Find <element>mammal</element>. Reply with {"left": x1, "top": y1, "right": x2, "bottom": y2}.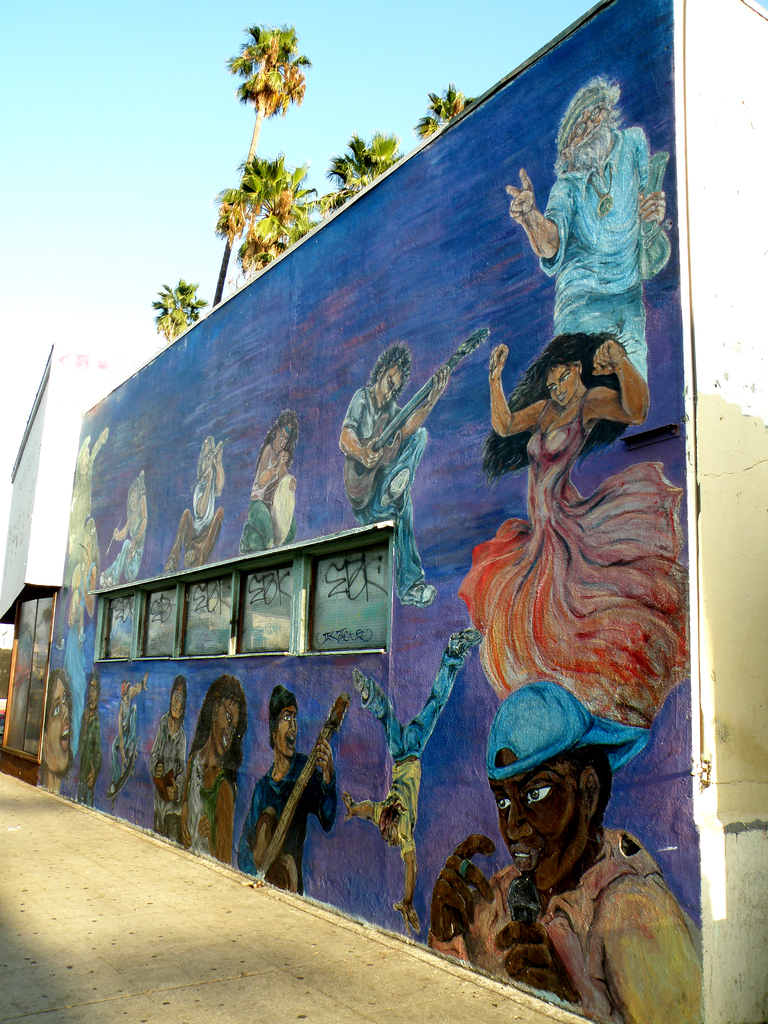
{"left": 165, "top": 436, "right": 228, "bottom": 569}.
